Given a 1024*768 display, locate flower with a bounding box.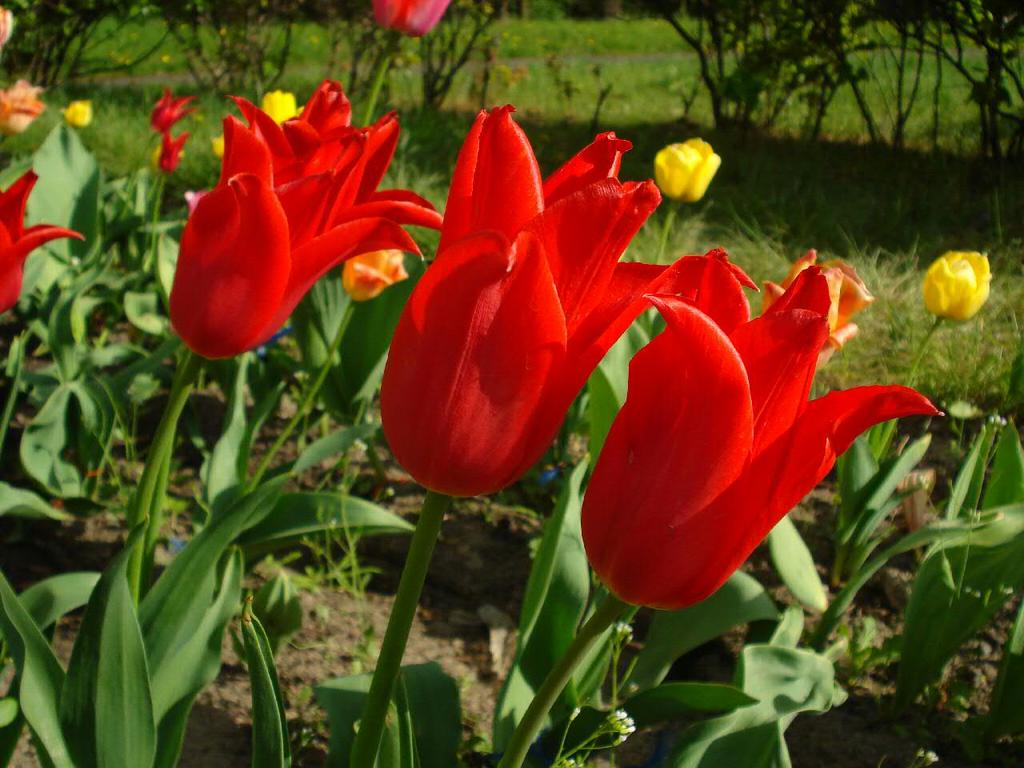
Located: pyautogui.locateOnScreen(256, 88, 296, 124).
